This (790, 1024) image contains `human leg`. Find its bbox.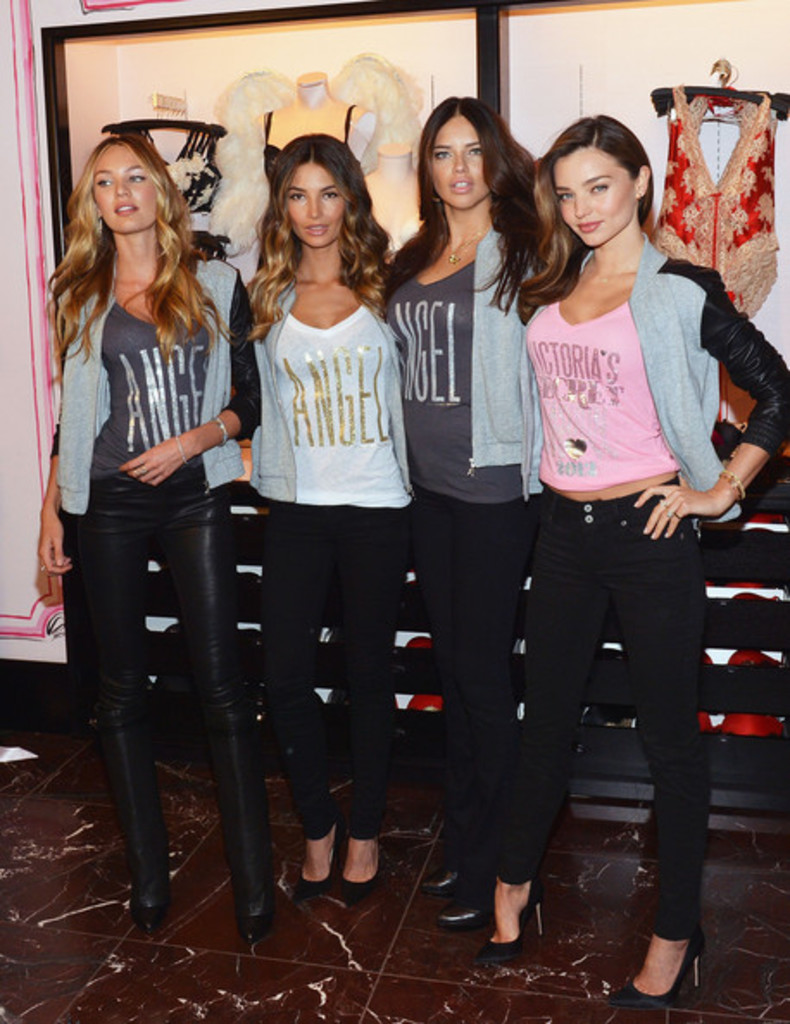
left=166, top=493, right=266, bottom=948.
